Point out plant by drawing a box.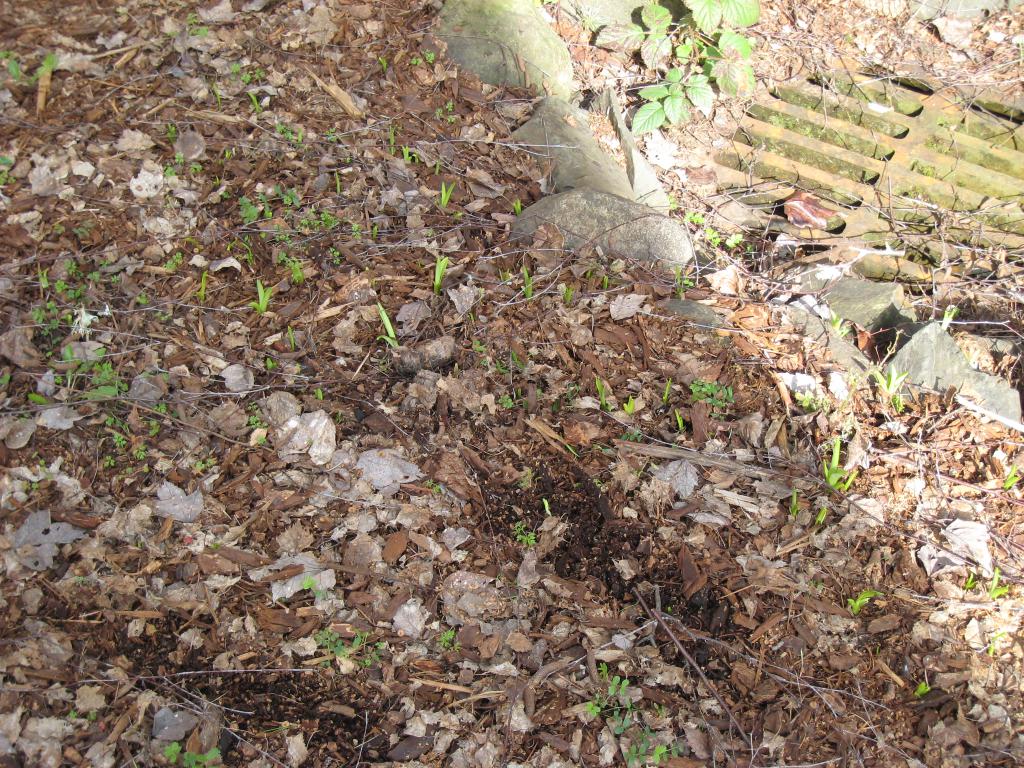
select_region(447, 114, 455, 126).
